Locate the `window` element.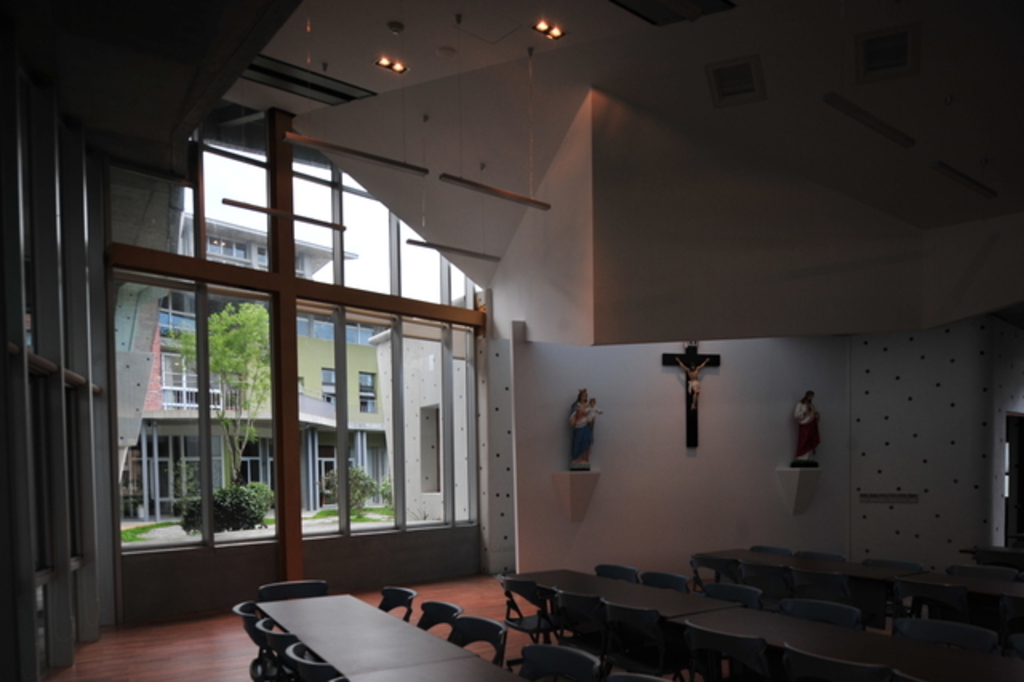
Element bbox: {"left": 358, "top": 375, "right": 376, "bottom": 408}.
